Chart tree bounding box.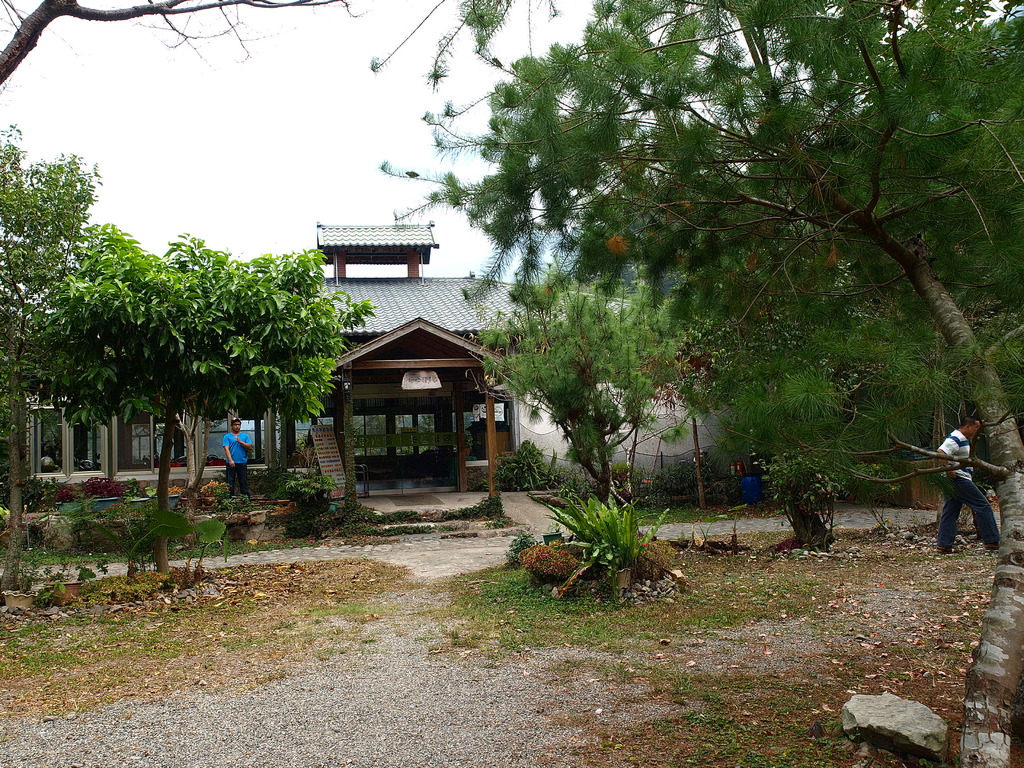
Charted: [0, 124, 111, 509].
